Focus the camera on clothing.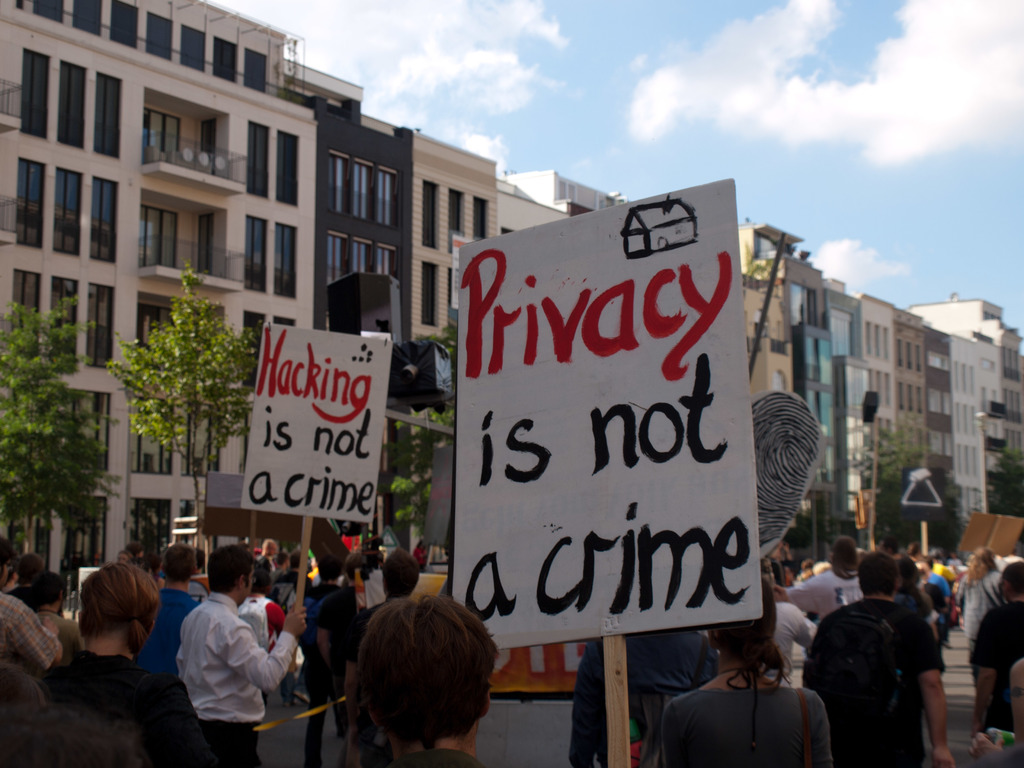
Focus region: (x1=33, y1=655, x2=162, y2=760).
